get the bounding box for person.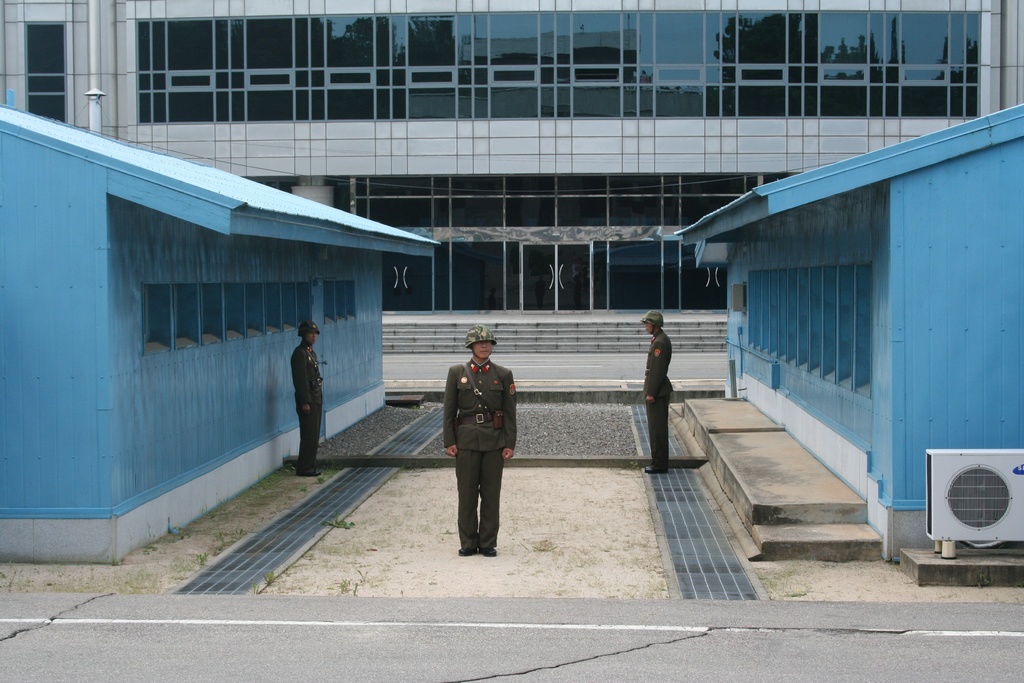
crop(636, 304, 680, 477).
